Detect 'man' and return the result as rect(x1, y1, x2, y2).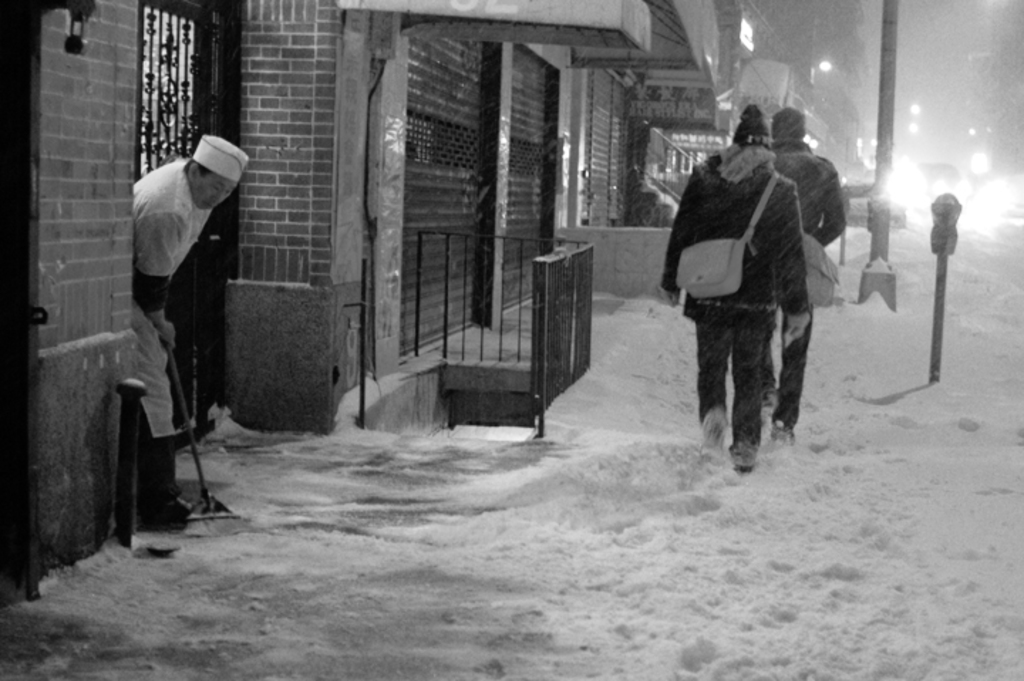
rect(654, 102, 808, 475).
